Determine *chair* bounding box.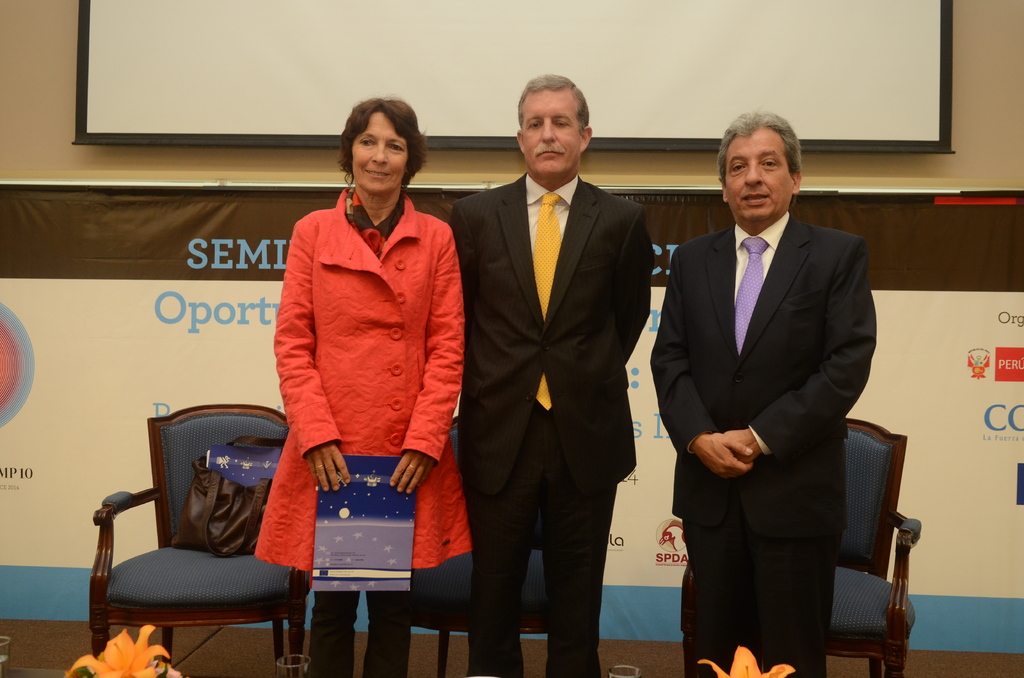
Determined: detection(680, 414, 924, 677).
